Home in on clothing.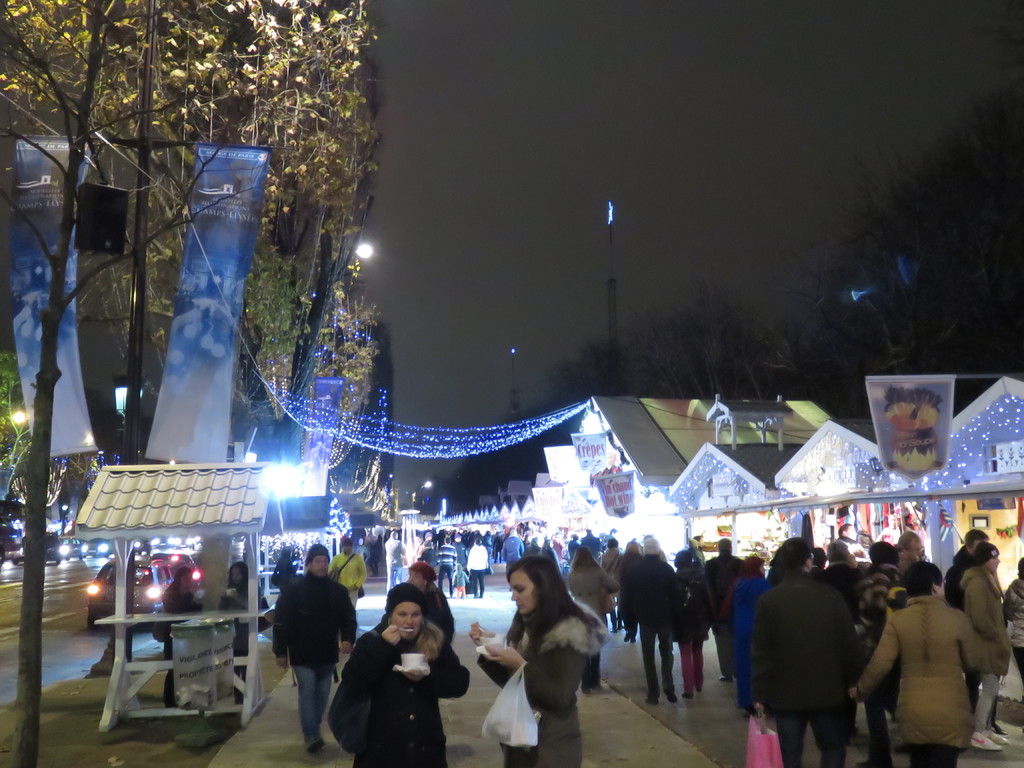
Homed in at <region>501, 536, 525, 570</region>.
